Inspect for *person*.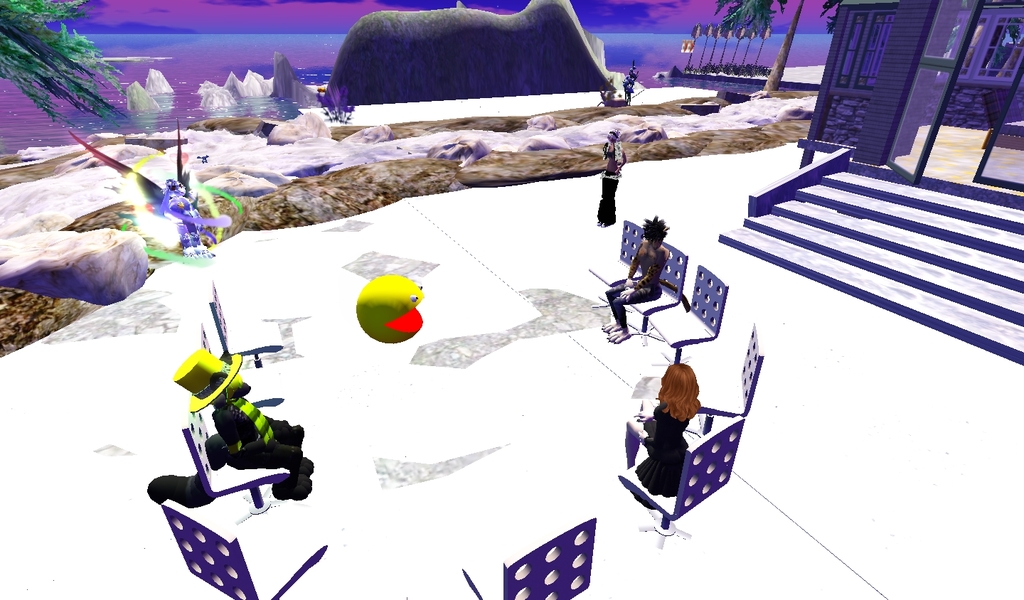
Inspection: [left=603, top=215, right=673, bottom=348].
